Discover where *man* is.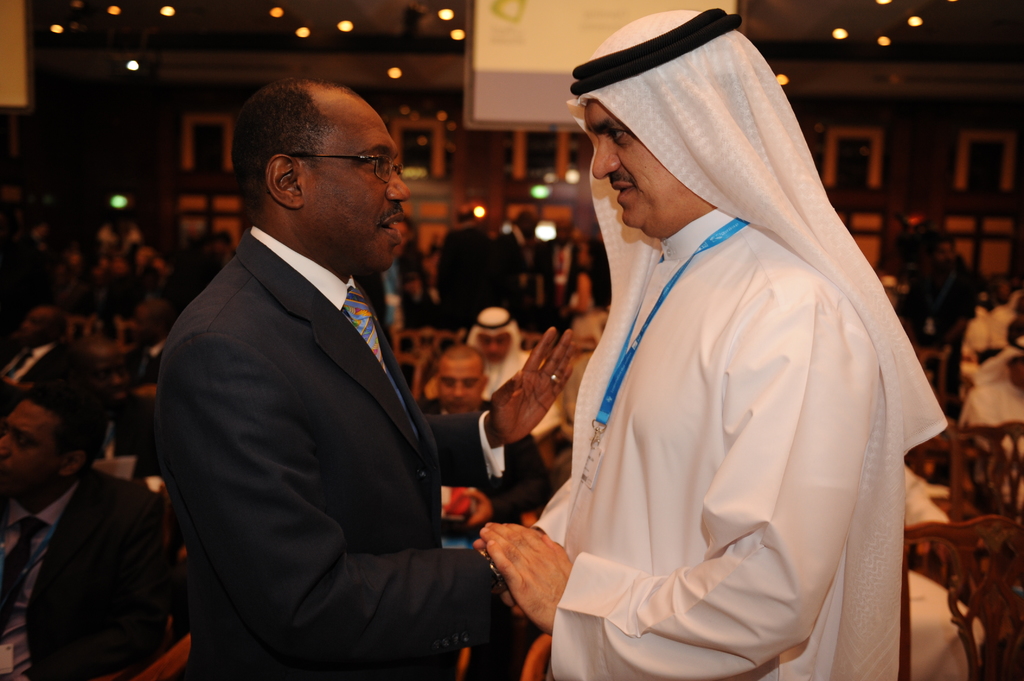
Discovered at (x1=0, y1=303, x2=84, y2=435).
